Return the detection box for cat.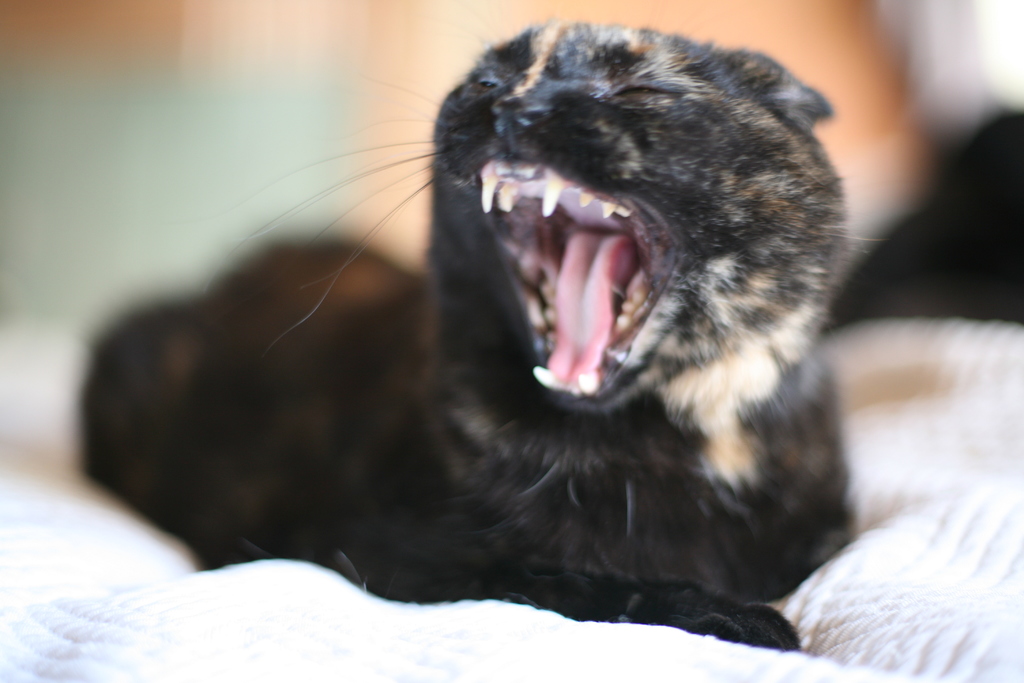
BBox(75, 21, 883, 651).
